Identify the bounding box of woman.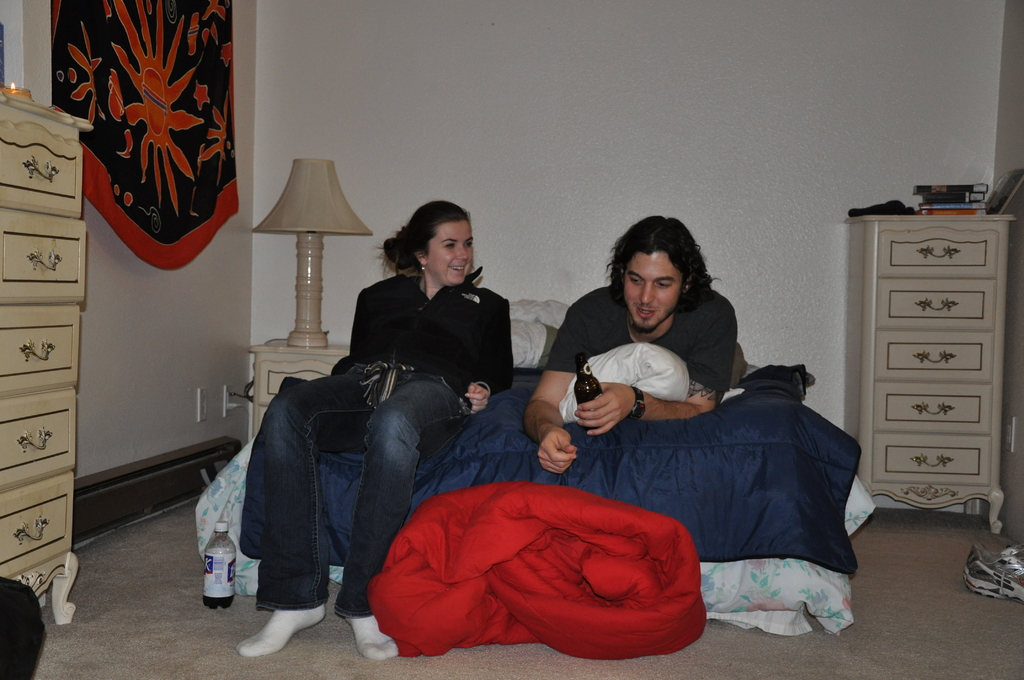
bbox(264, 198, 483, 674).
